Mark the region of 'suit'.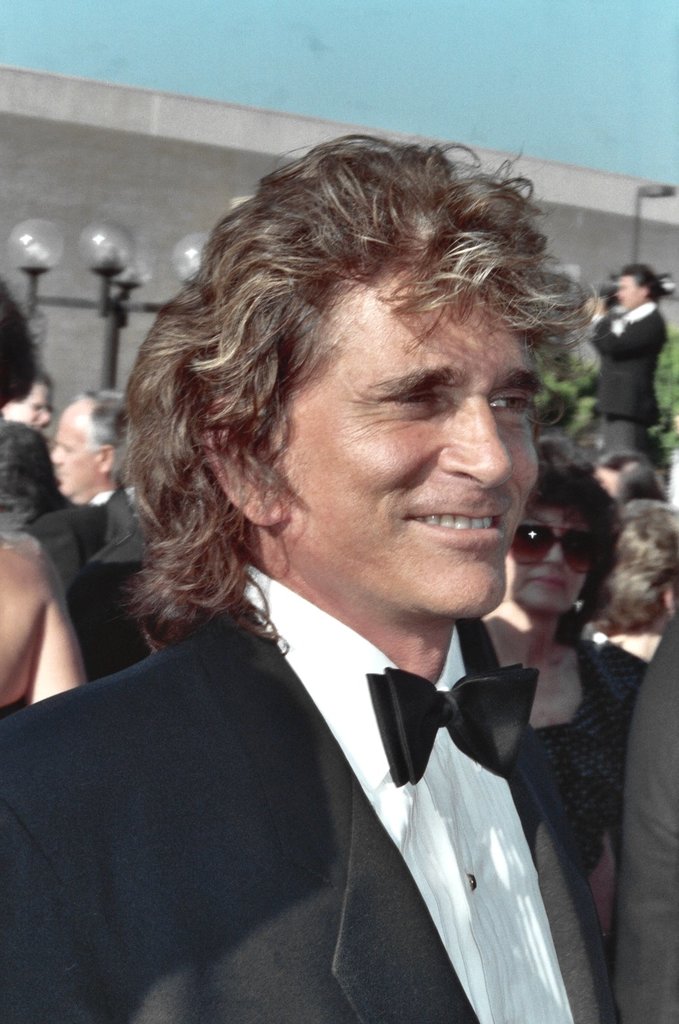
Region: [x1=12, y1=359, x2=636, y2=1018].
